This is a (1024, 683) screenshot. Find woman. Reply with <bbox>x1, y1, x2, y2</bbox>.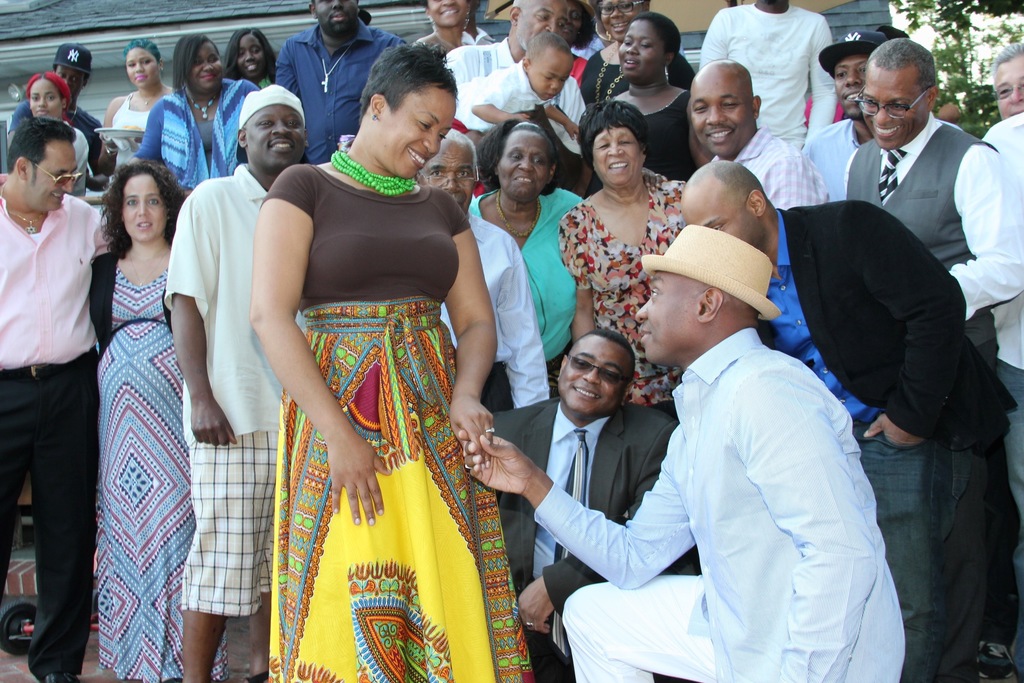
<bbox>563, 104, 689, 418</bbox>.
